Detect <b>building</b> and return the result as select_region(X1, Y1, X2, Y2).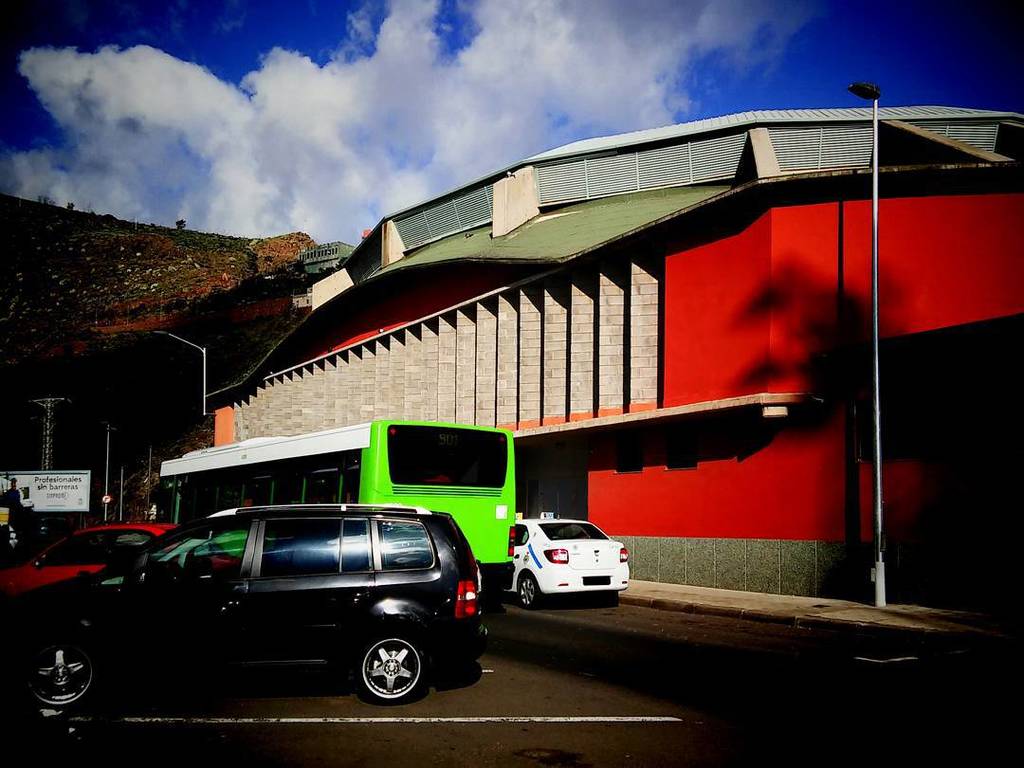
select_region(150, 104, 1023, 613).
